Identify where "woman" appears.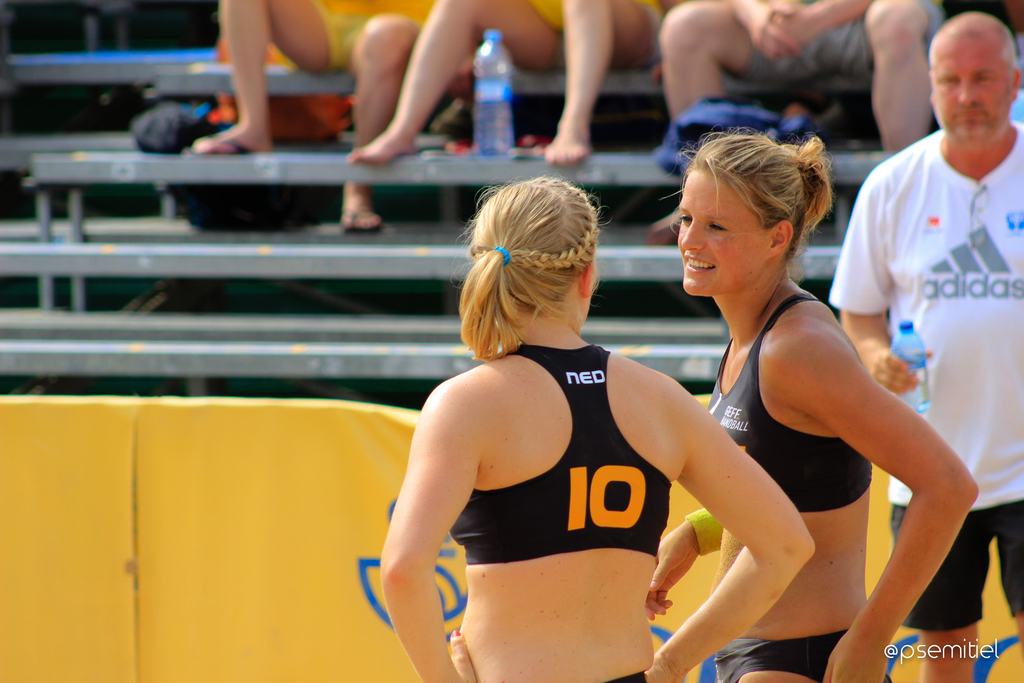
Appears at <bbox>384, 174, 813, 682</bbox>.
